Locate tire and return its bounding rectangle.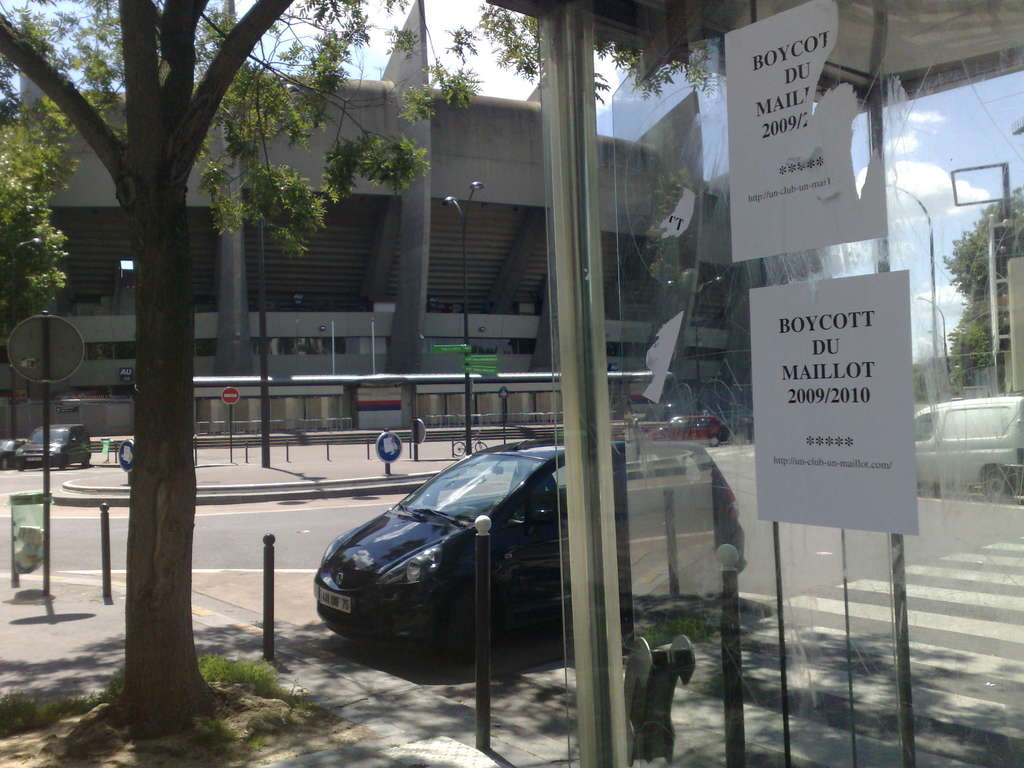
Rect(475, 442, 486, 451).
